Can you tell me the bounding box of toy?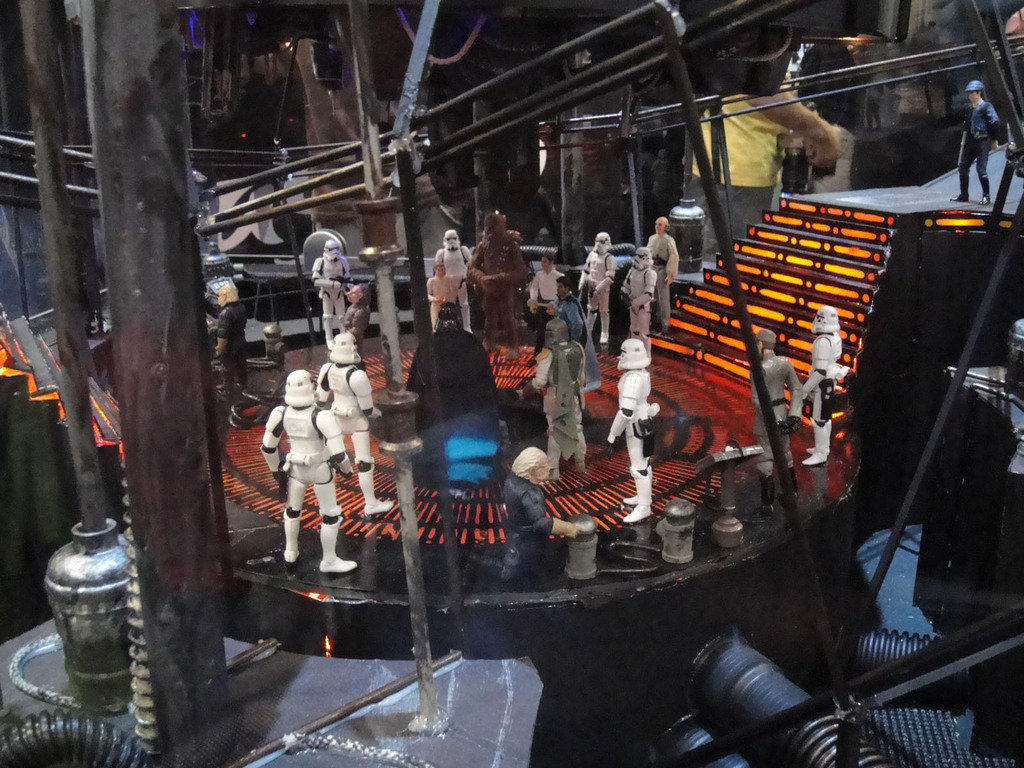
[793, 312, 854, 470].
